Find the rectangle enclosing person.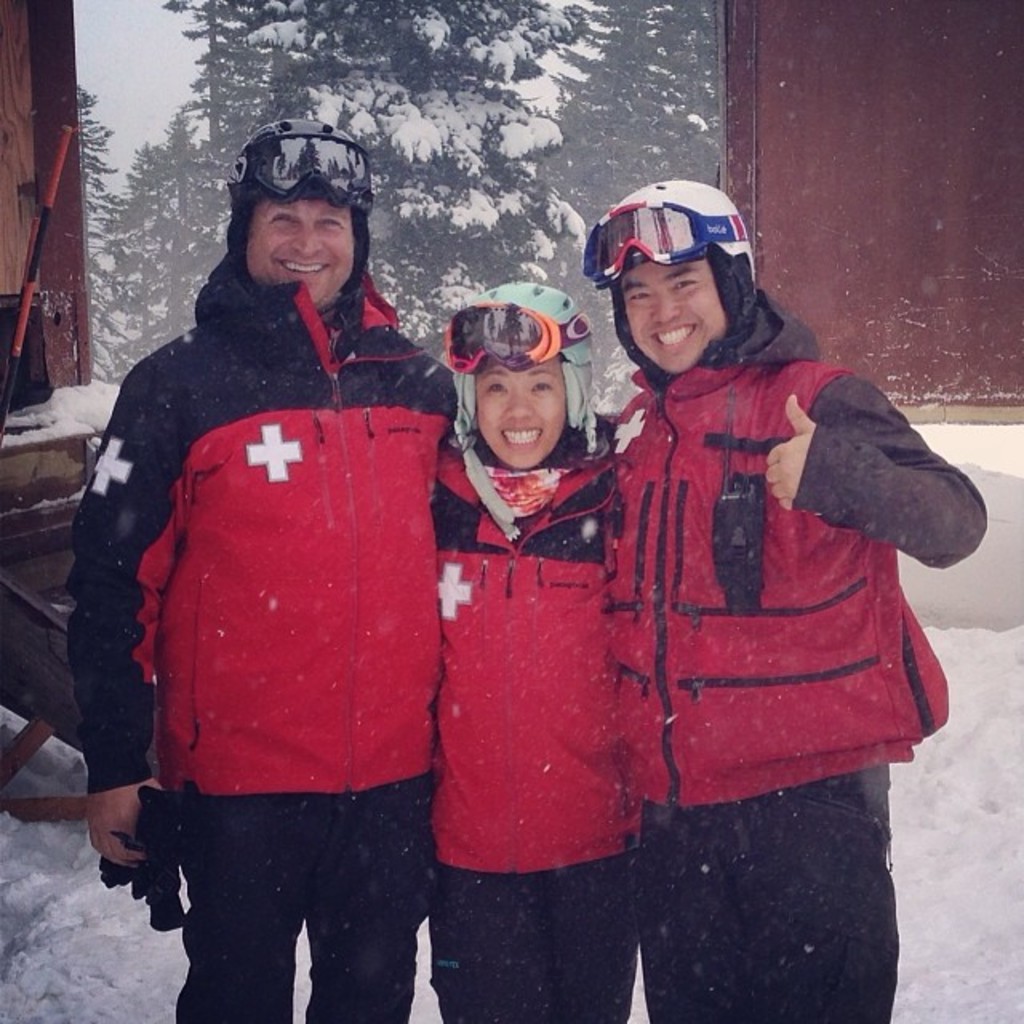
bbox(67, 118, 466, 1022).
